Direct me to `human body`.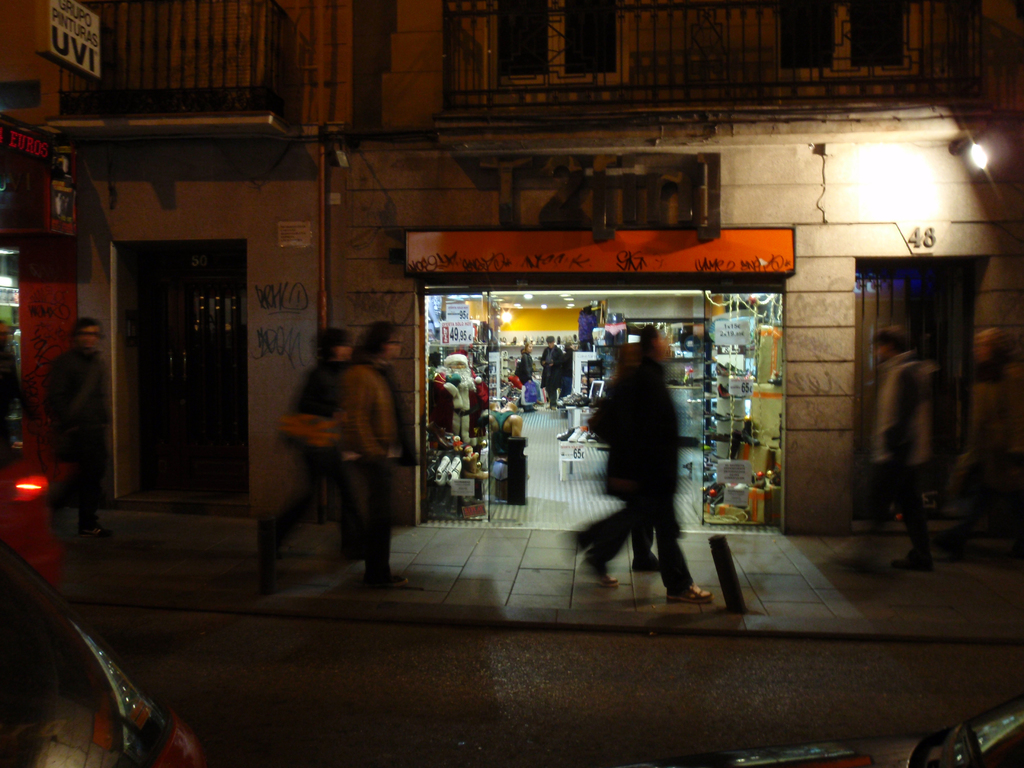
Direction: Rect(342, 355, 409, 588).
